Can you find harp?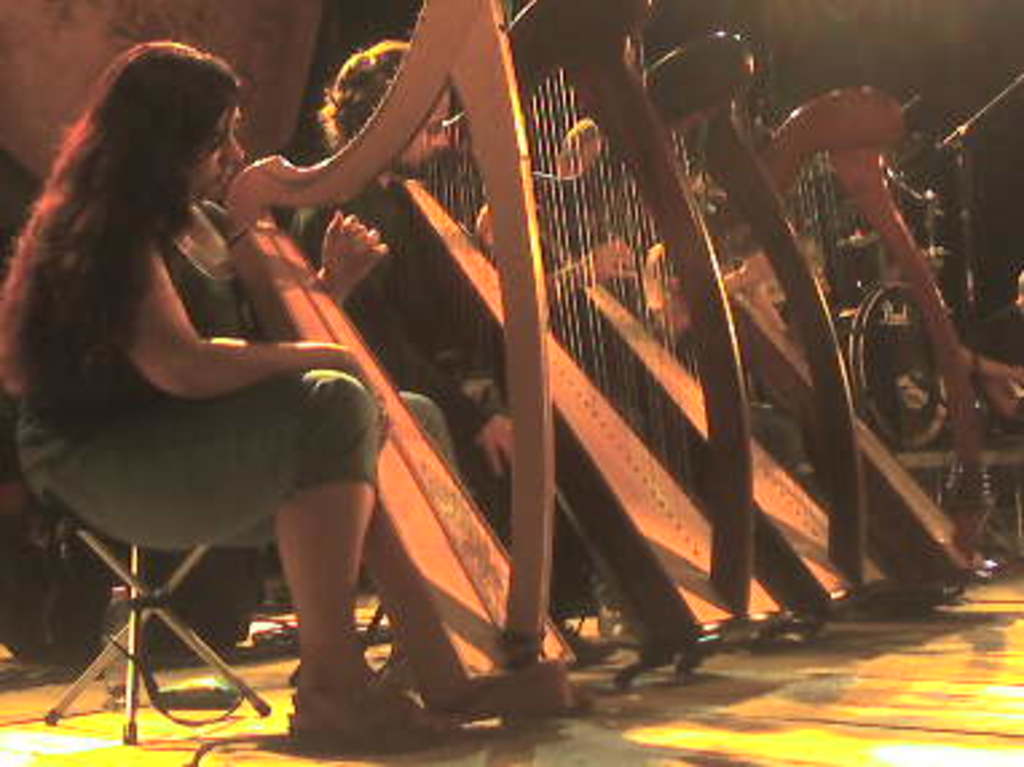
Yes, bounding box: <box>217,0,584,711</box>.
